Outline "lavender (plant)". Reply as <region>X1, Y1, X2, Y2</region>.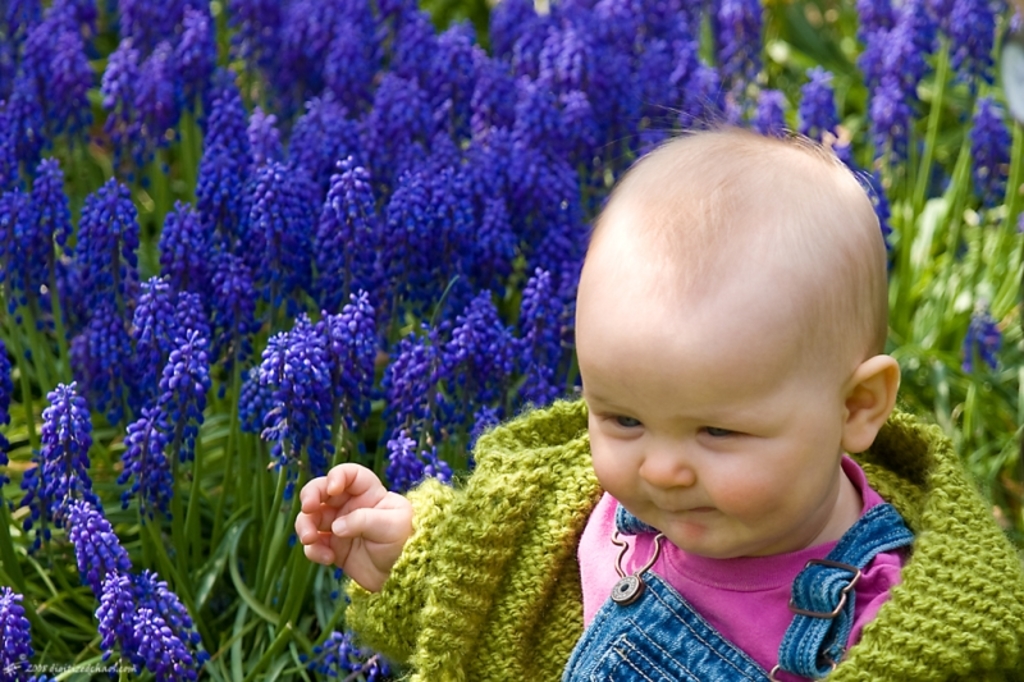
<region>972, 99, 1014, 201</region>.
